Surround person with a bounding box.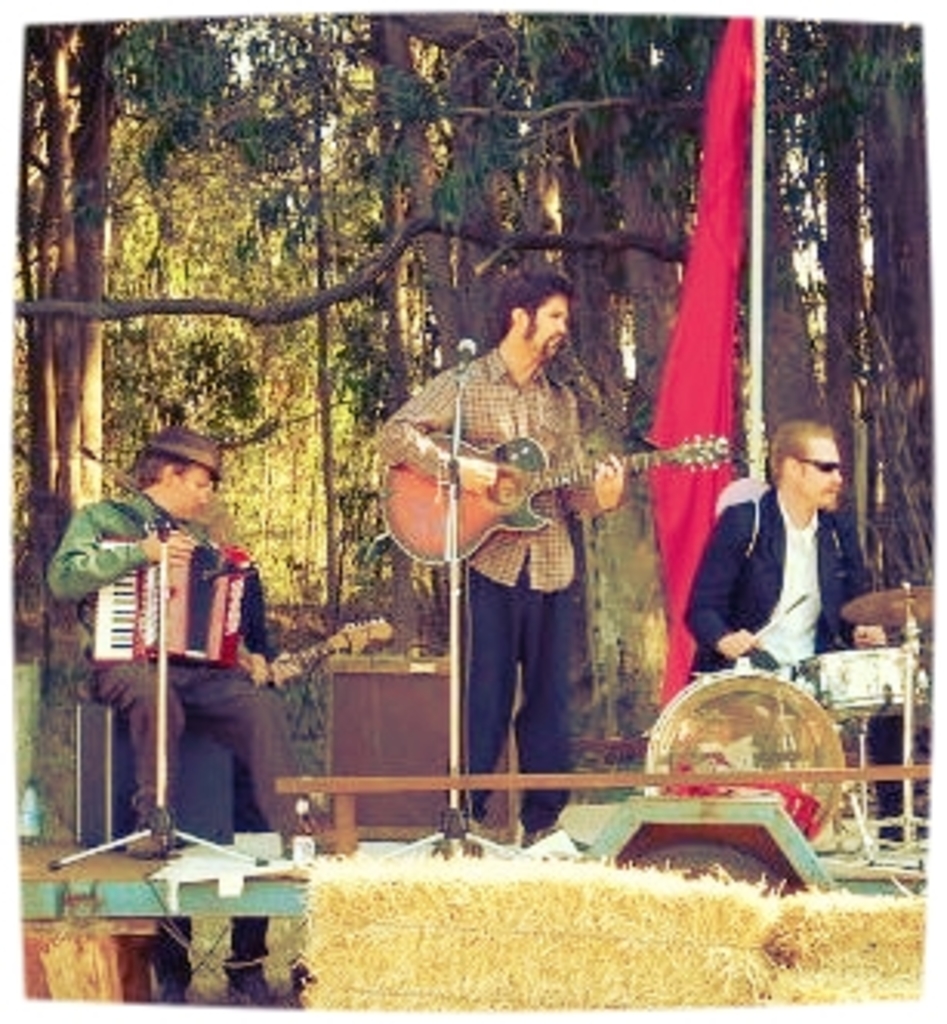
(left=376, top=268, right=623, bottom=845).
